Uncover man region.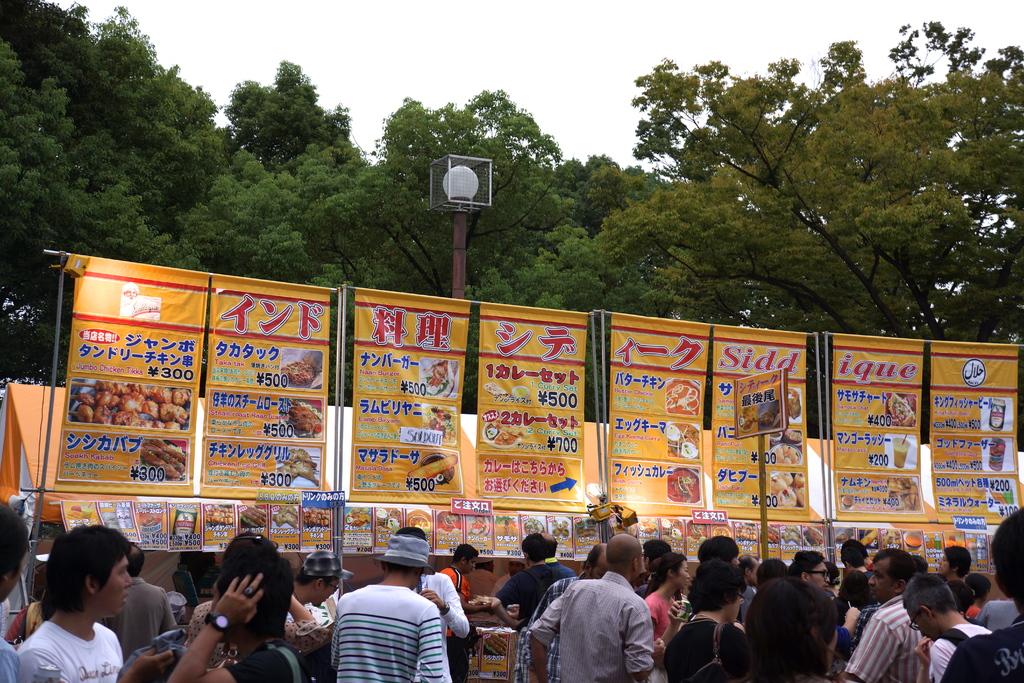
Uncovered: 728, 547, 761, 627.
